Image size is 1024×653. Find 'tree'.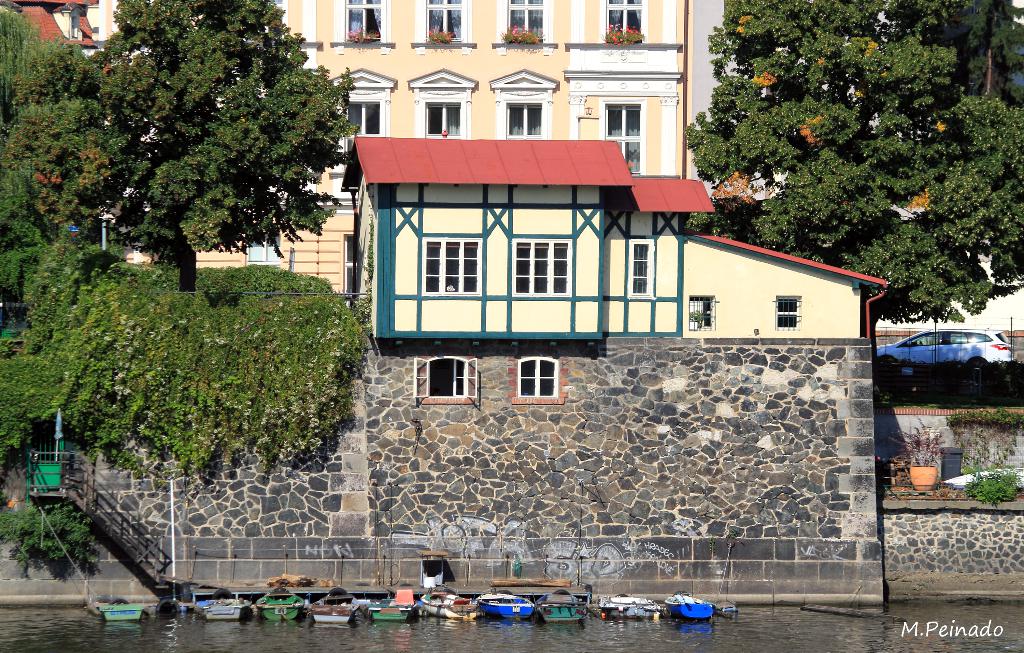
<bbox>683, 0, 1023, 323</bbox>.
